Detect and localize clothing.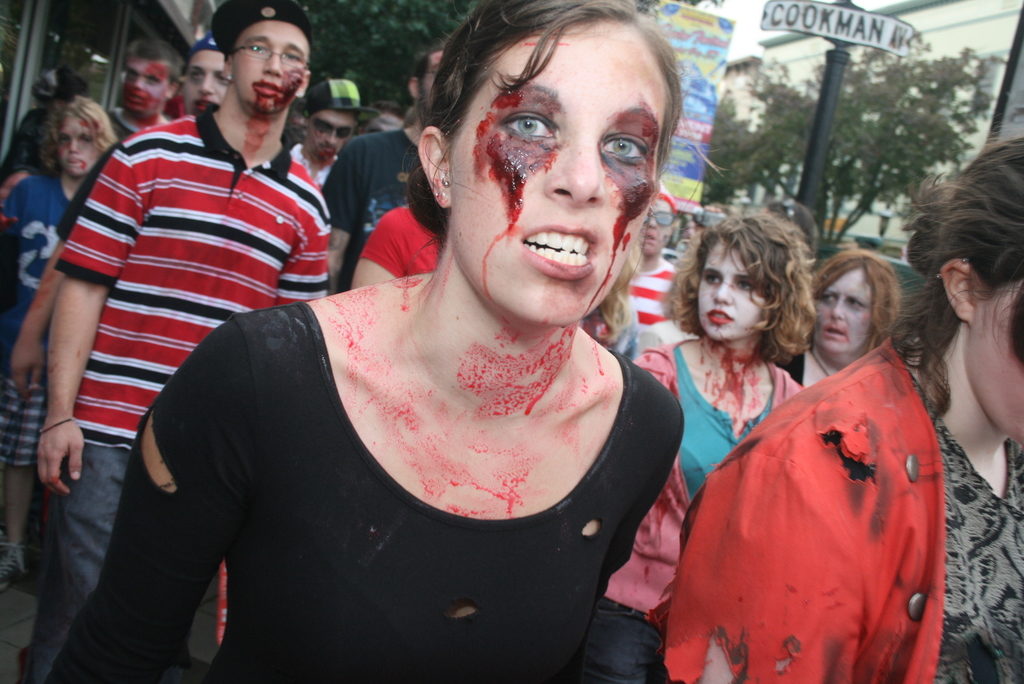
Localized at rect(102, 108, 154, 151).
